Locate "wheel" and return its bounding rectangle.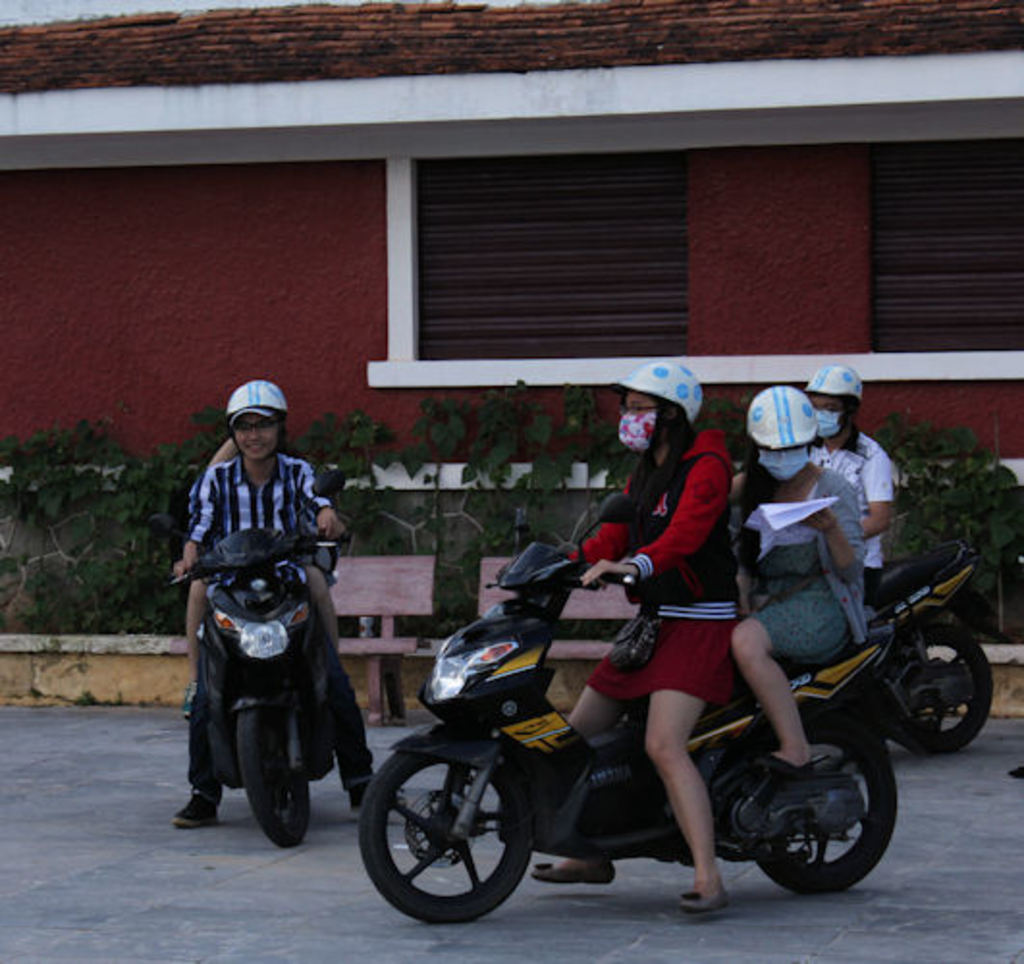
[x1=370, y1=752, x2=526, y2=927].
